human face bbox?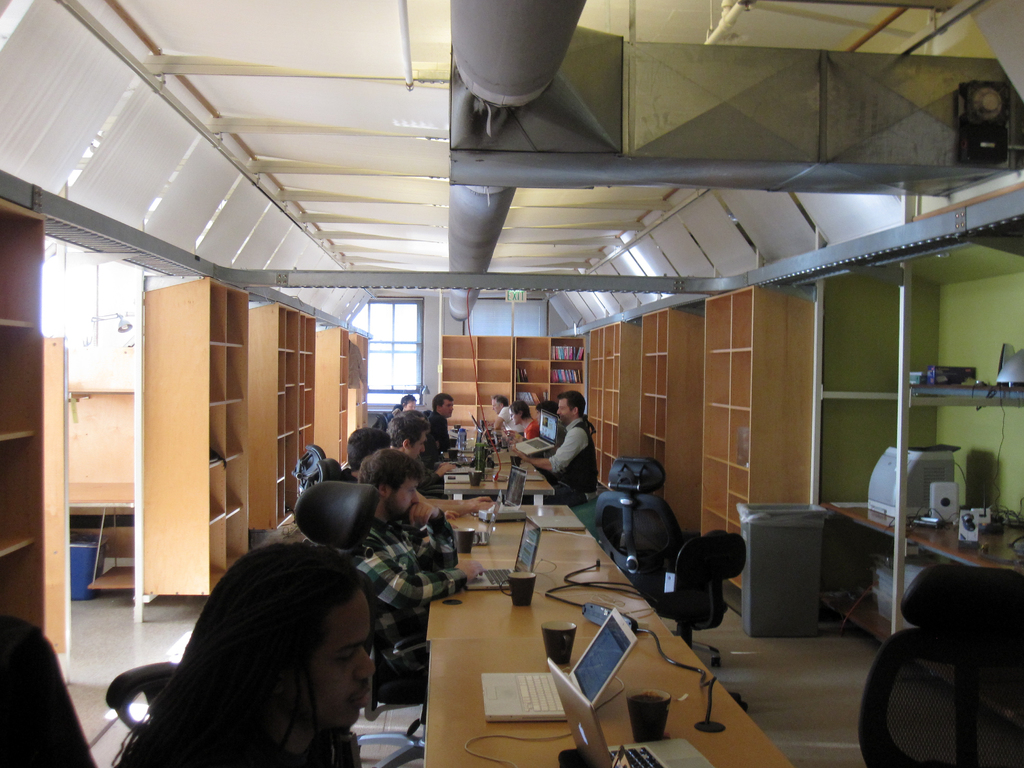
left=505, top=406, right=520, bottom=425
